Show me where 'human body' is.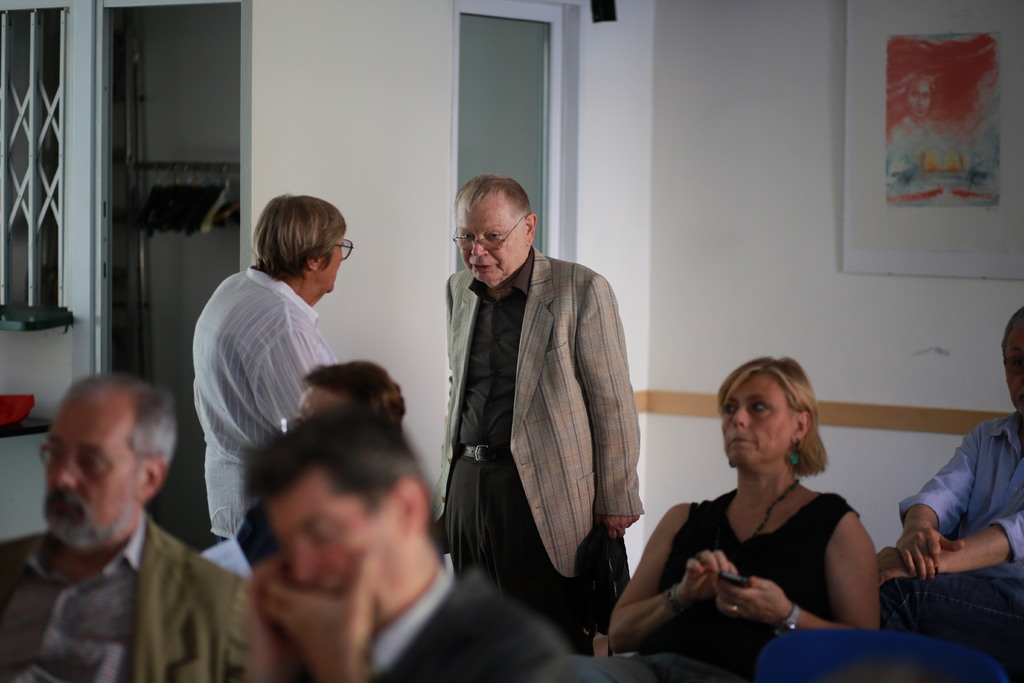
'human body' is at locate(626, 399, 877, 659).
